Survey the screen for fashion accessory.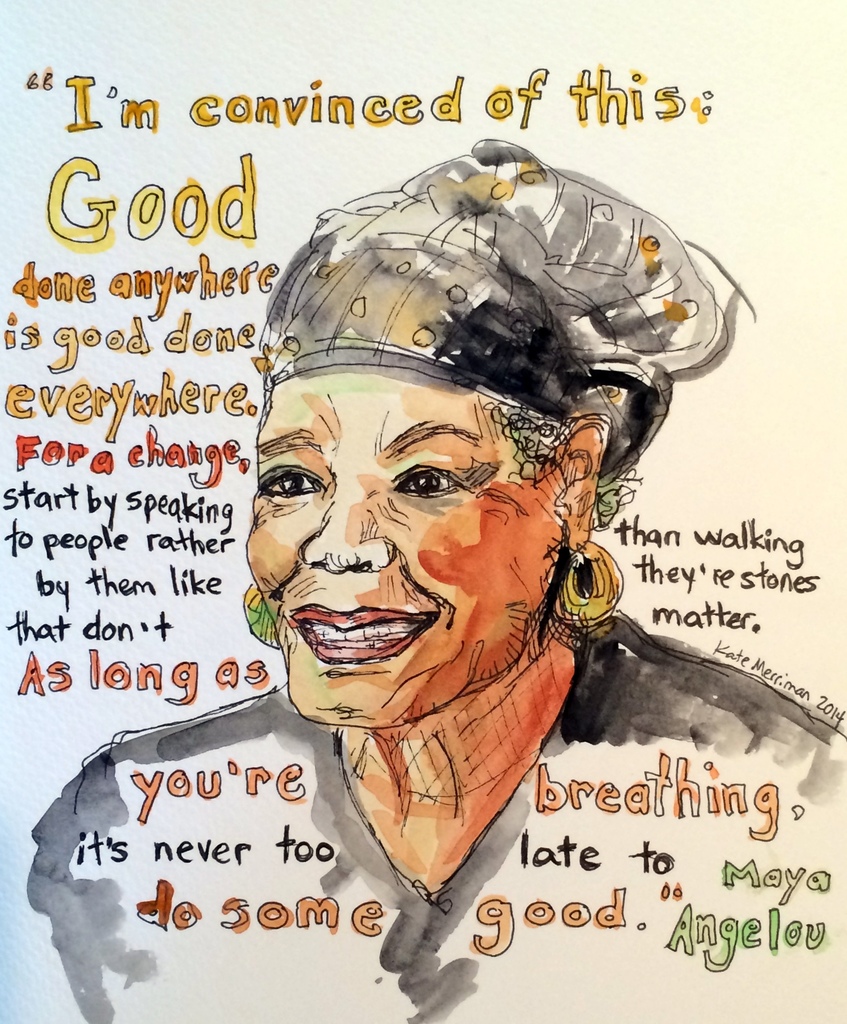
Survey found: detection(260, 140, 755, 486).
